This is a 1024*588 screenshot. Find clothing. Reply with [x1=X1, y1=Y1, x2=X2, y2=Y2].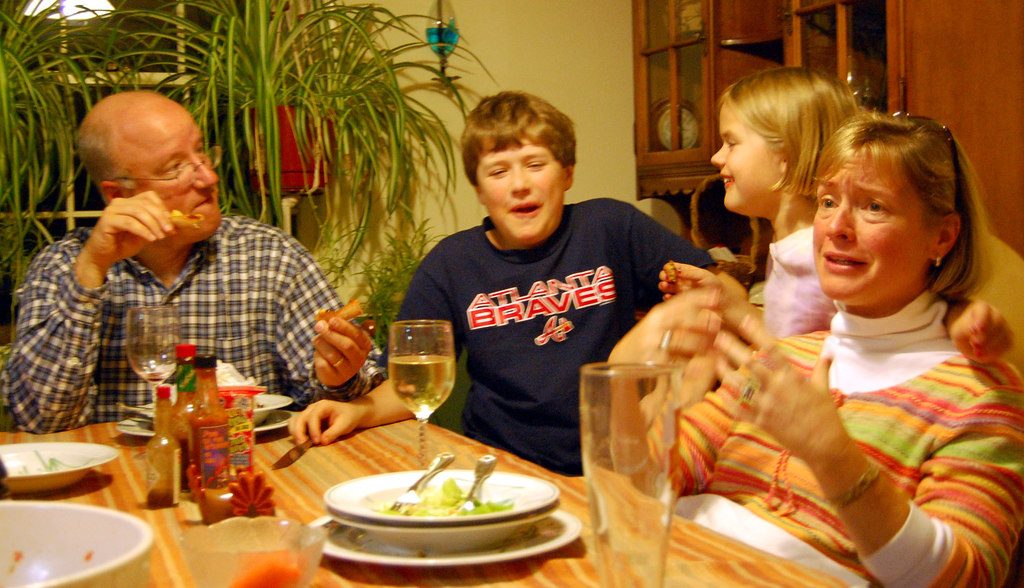
[x1=2, y1=217, x2=372, y2=436].
